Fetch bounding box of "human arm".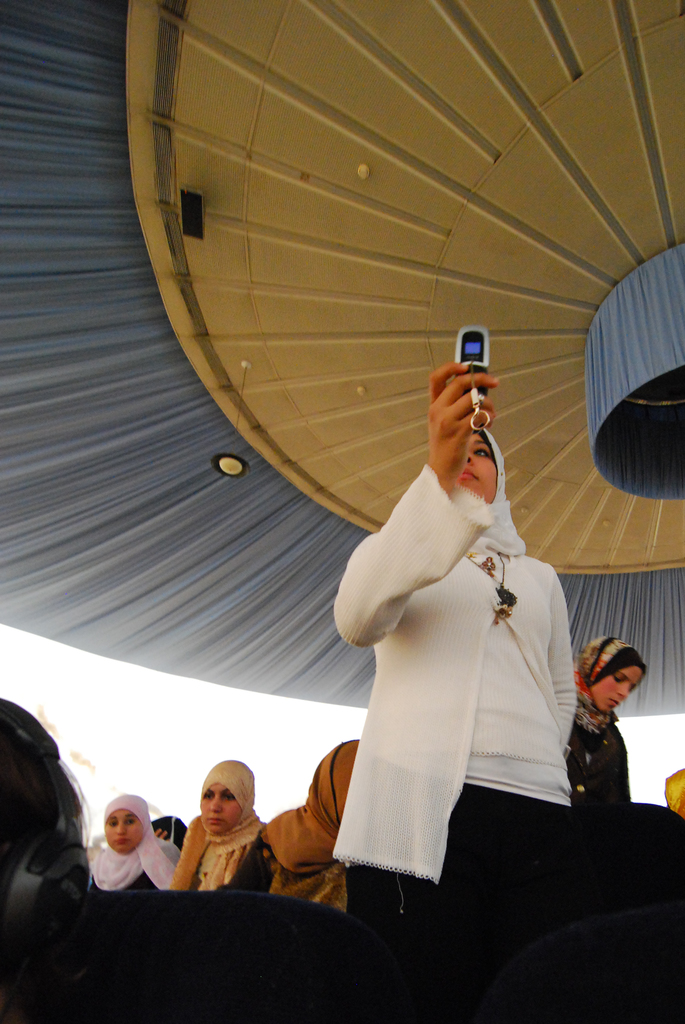
Bbox: 545 575 579 754.
